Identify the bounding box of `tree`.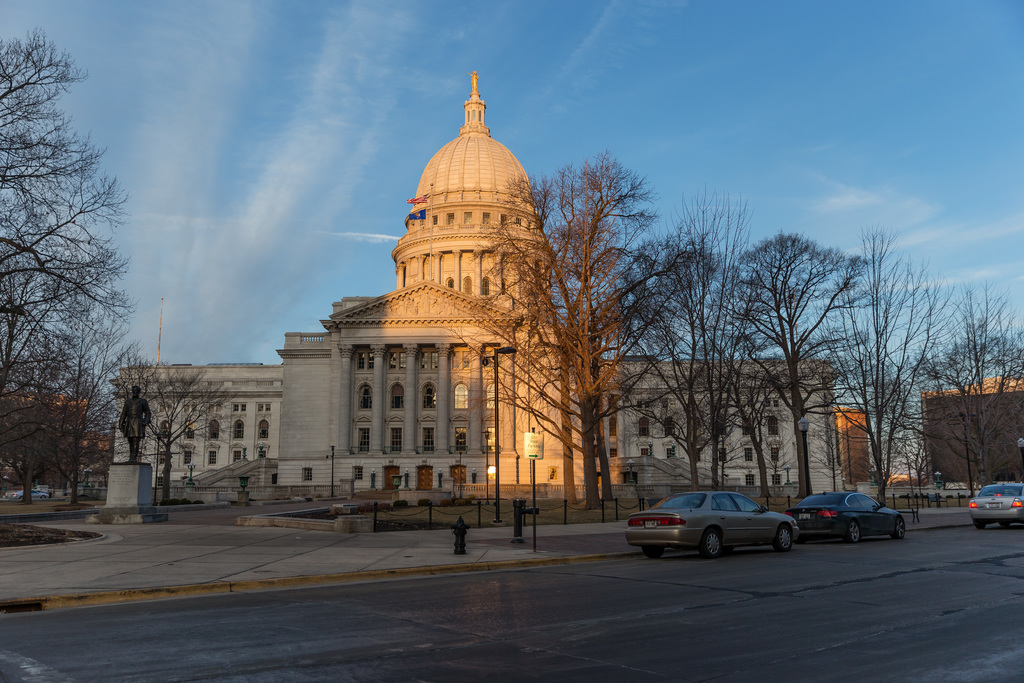
detection(819, 226, 945, 498).
